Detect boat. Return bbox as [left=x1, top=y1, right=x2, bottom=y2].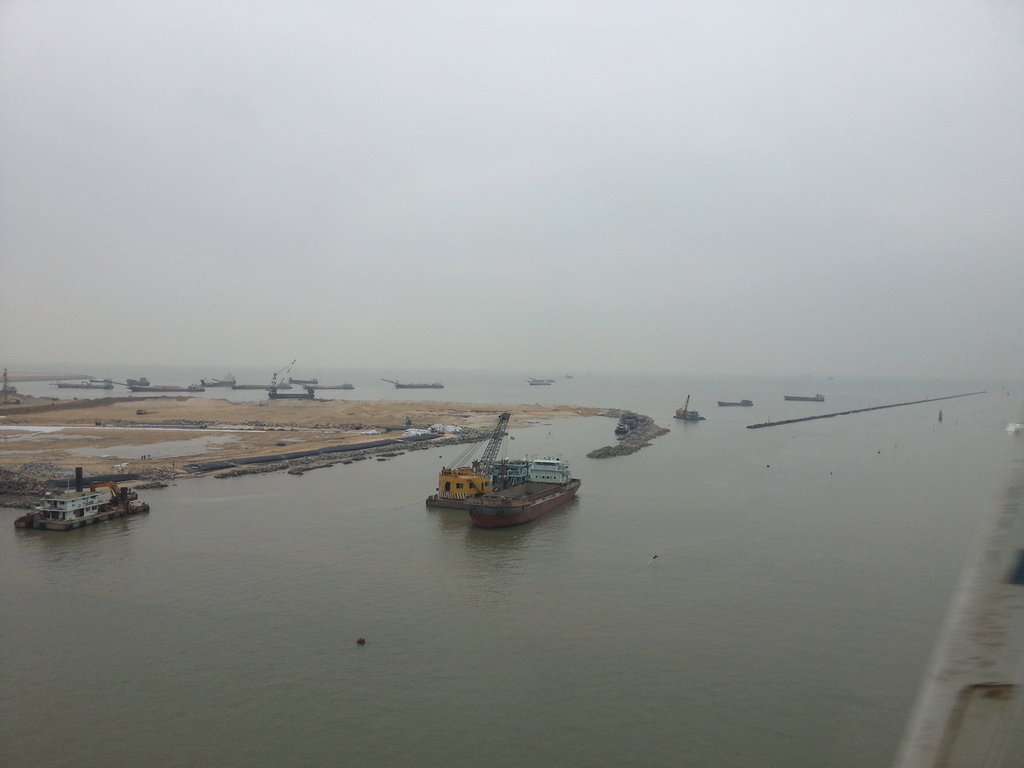
[left=715, top=399, right=753, bottom=410].
